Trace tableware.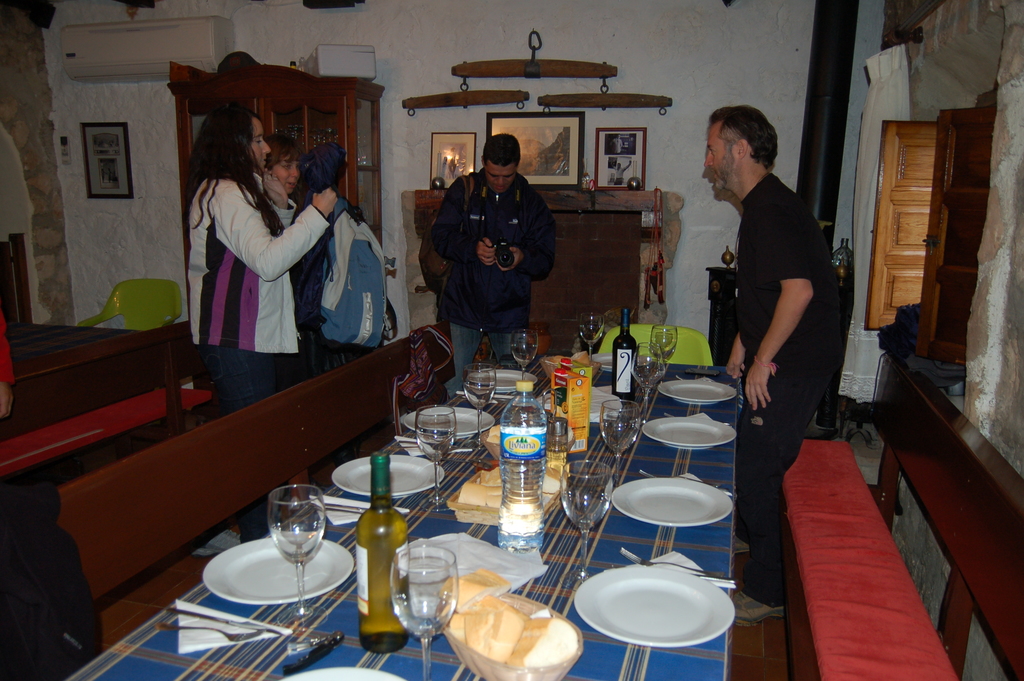
Traced to 657,377,736,411.
